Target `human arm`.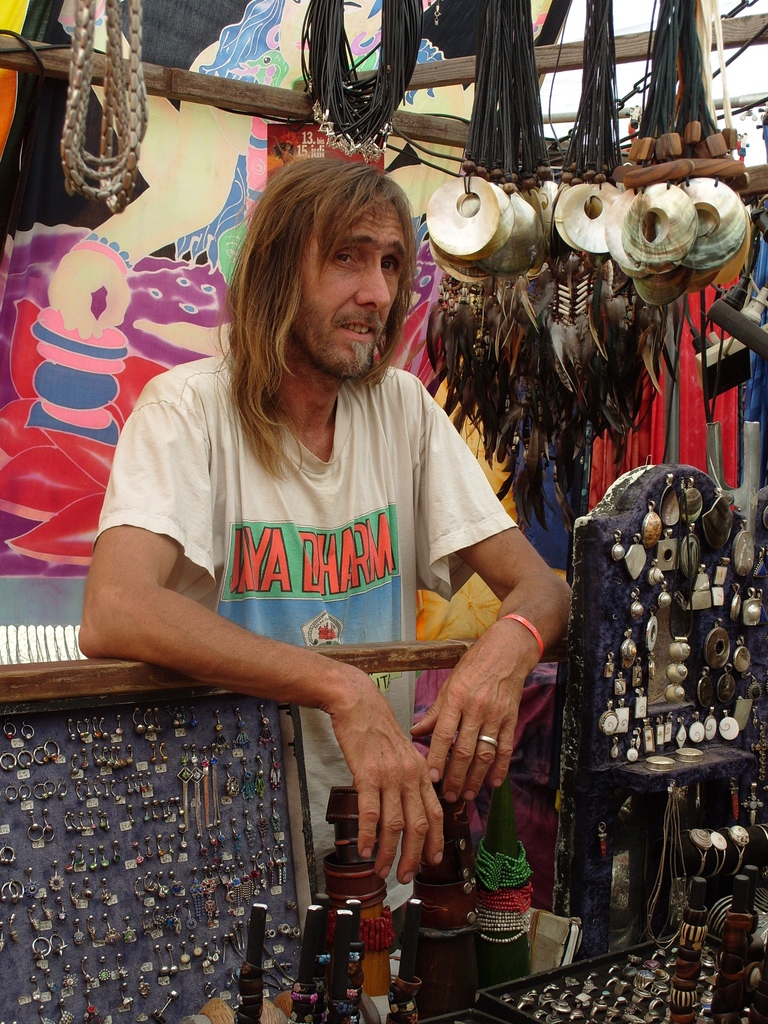
Target region: rect(84, 387, 441, 886).
